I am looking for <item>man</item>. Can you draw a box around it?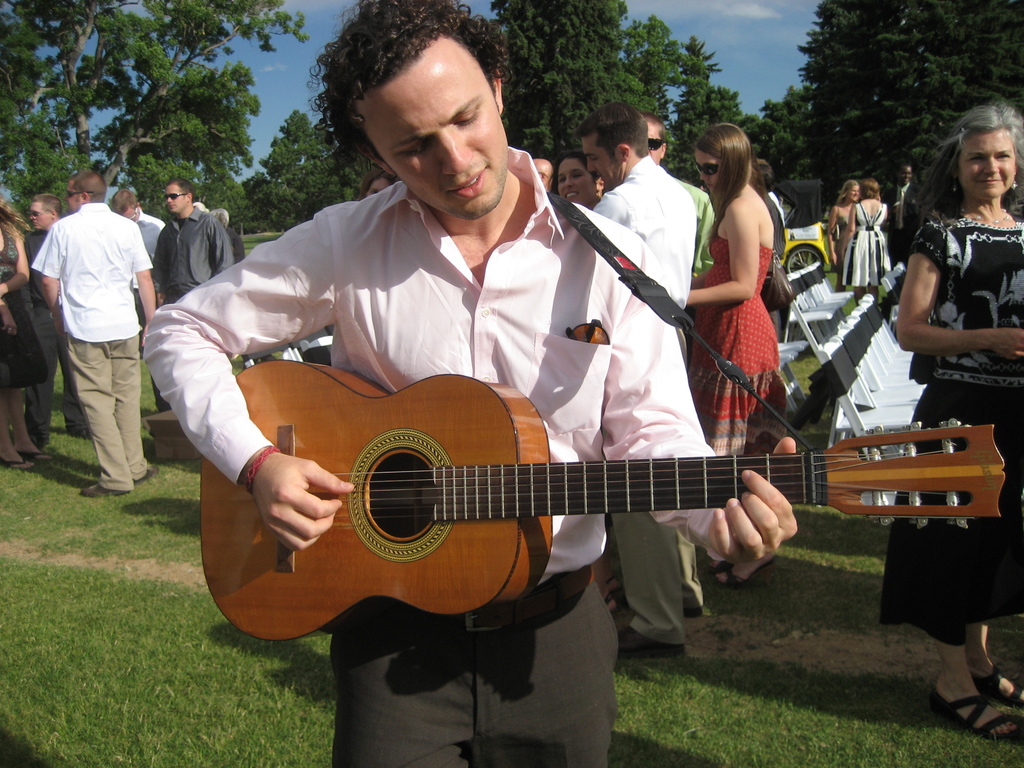
Sure, the bounding box is region(572, 103, 721, 662).
